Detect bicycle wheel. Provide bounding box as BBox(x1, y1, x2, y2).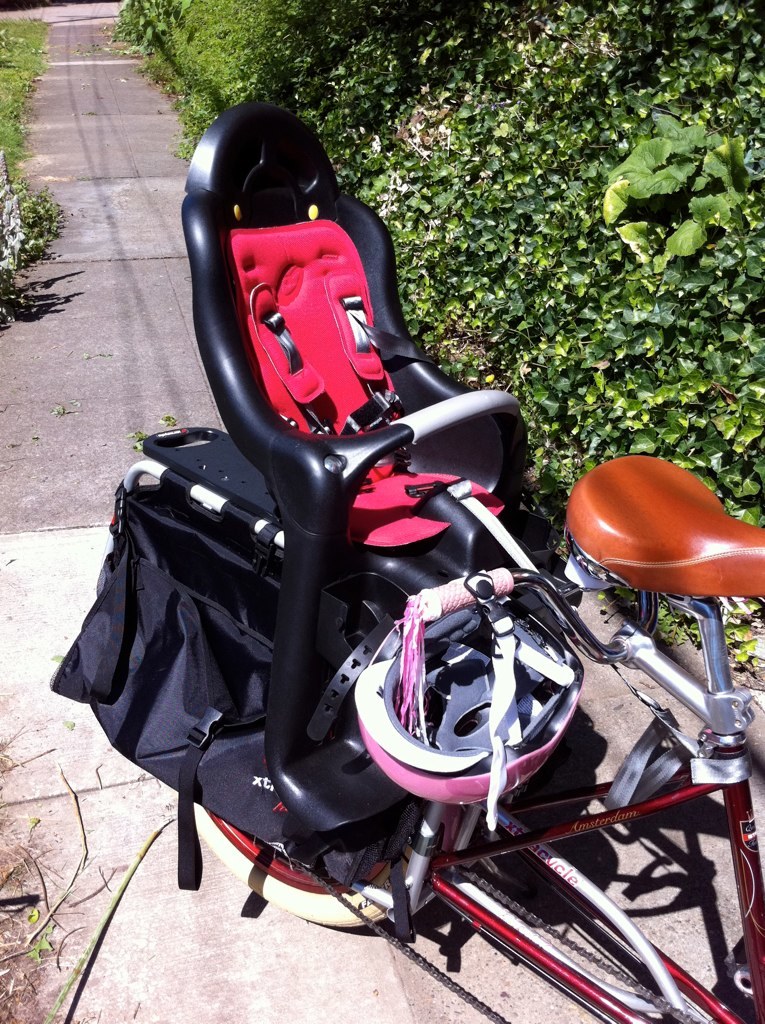
BBox(190, 797, 408, 928).
